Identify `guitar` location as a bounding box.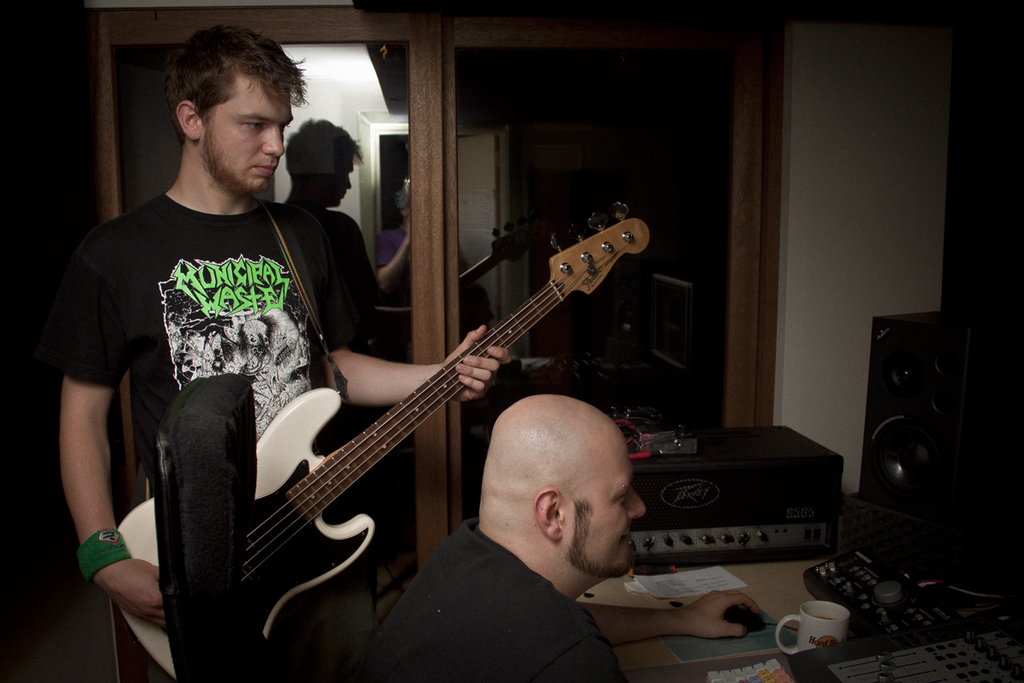
bbox=[107, 193, 652, 682].
